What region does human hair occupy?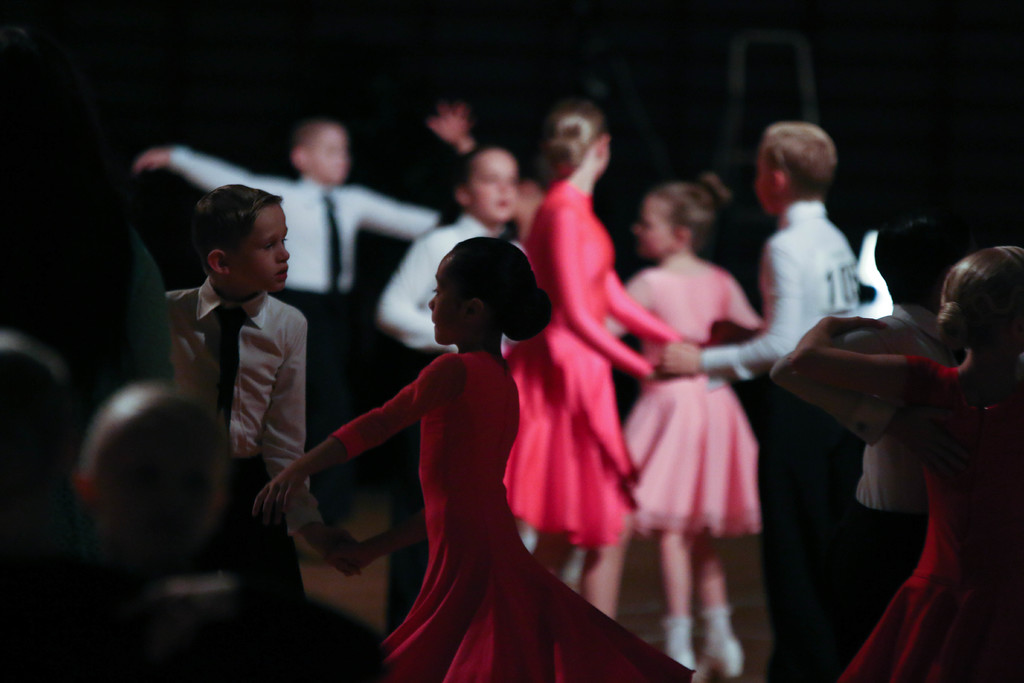
(x1=451, y1=236, x2=556, y2=352).
